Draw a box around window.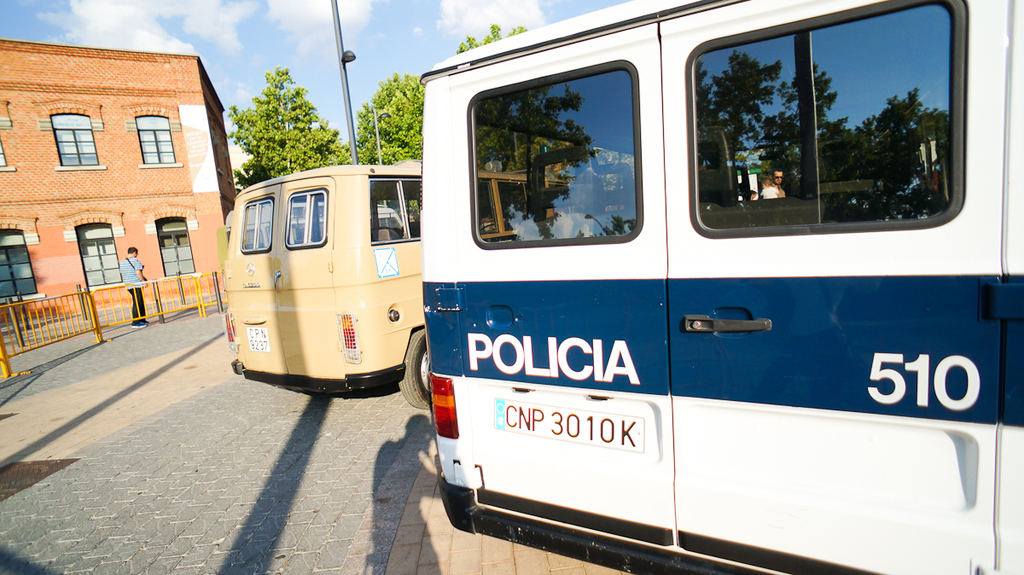
x1=138, y1=200, x2=199, y2=276.
